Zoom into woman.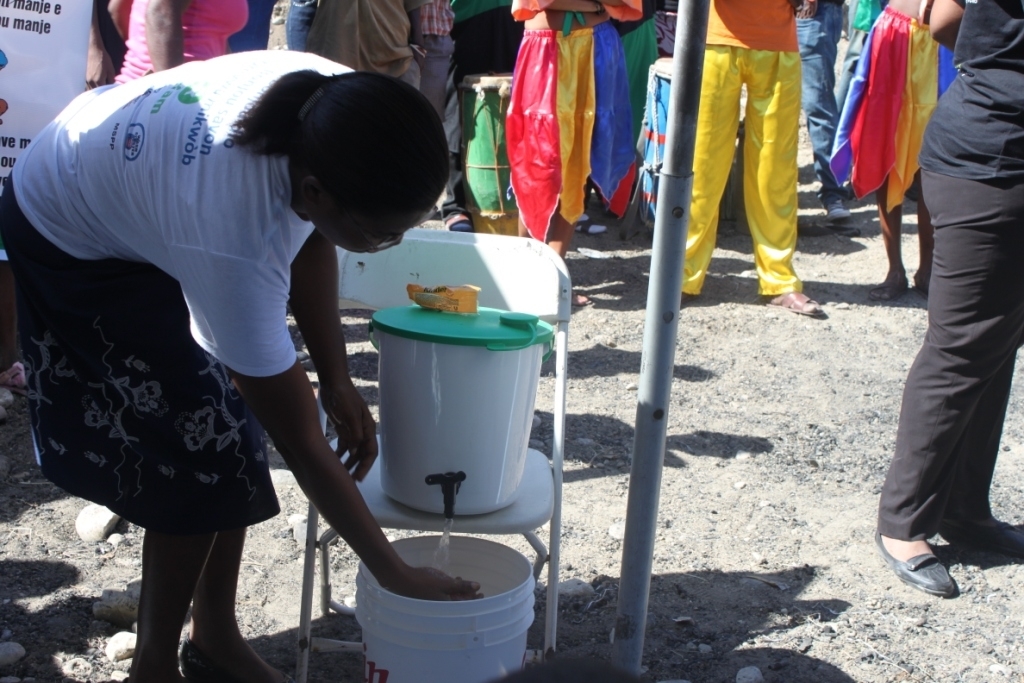
Zoom target: Rect(513, 0, 642, 304).
